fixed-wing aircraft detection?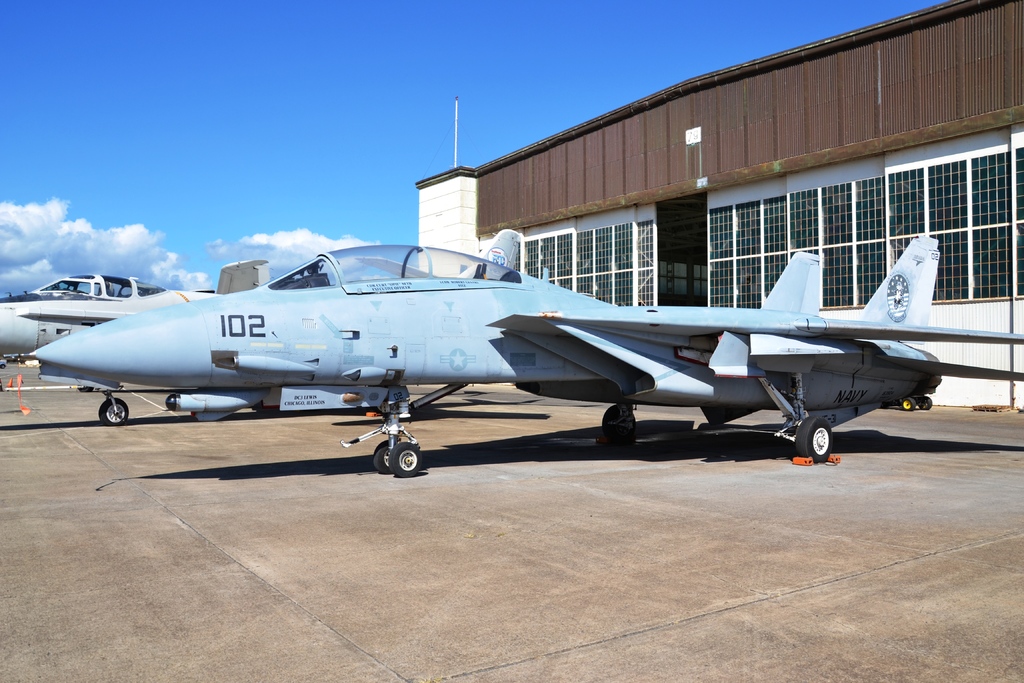
locate(0, 228, 530, 432)
